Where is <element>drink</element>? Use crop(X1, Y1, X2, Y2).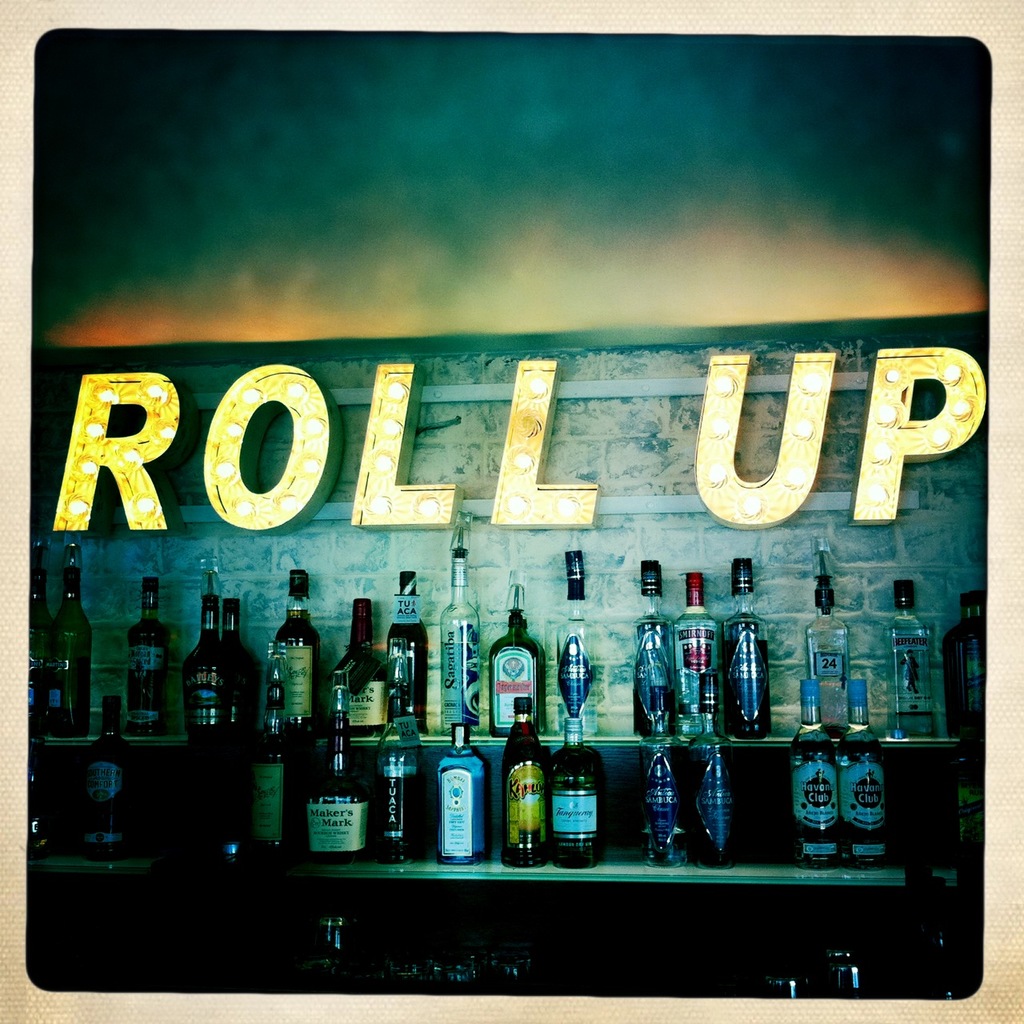
crop(556, 549, 600, 738).
